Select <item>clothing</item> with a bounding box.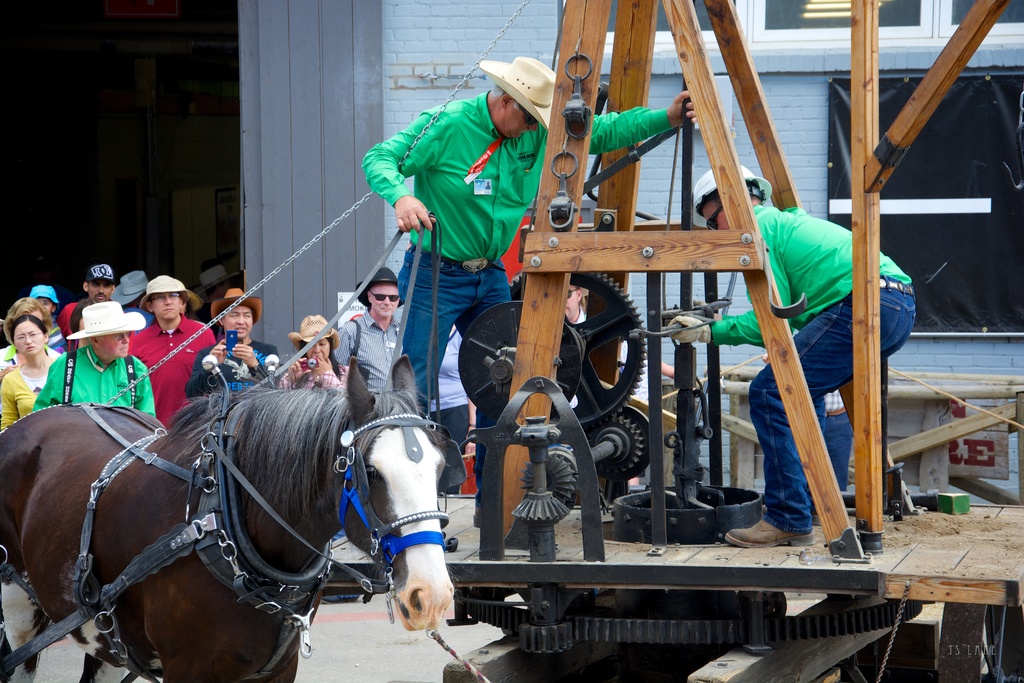
crop(372, 62, 557, 413).
